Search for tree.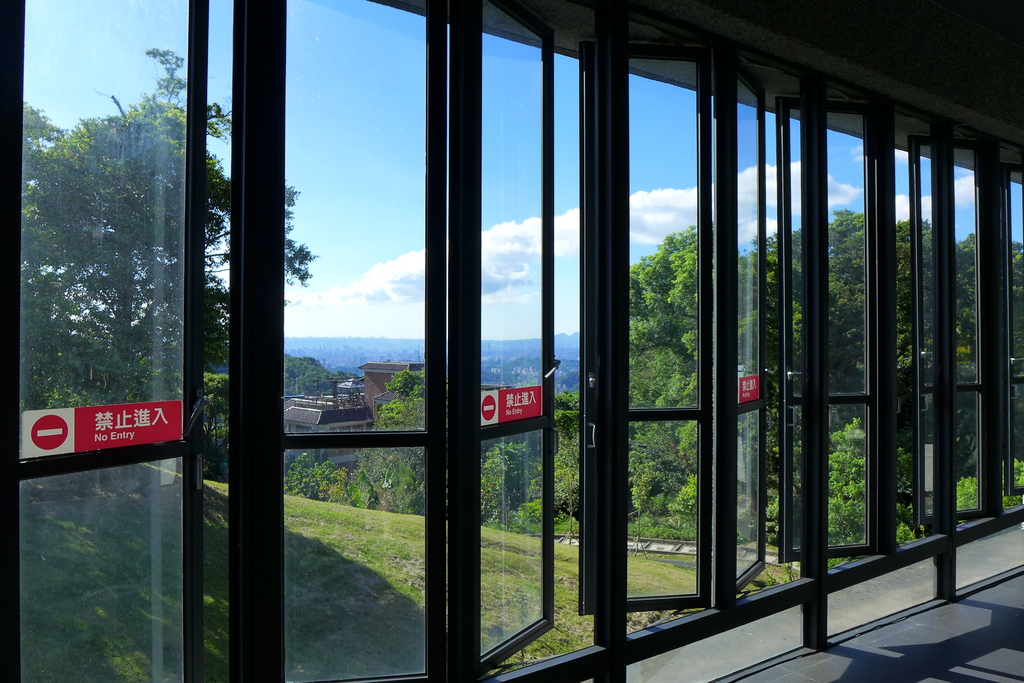
Found at (21,67,210,478).
